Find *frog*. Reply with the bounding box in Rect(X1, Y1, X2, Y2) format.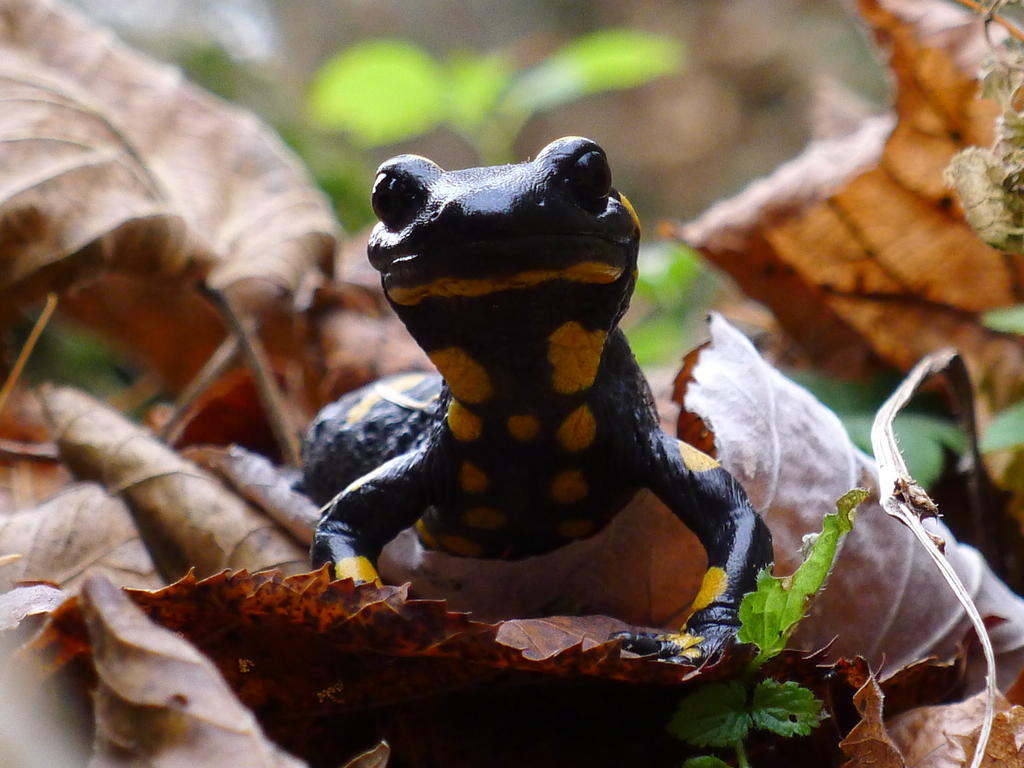
Rect(289, 129, 785, 674).
